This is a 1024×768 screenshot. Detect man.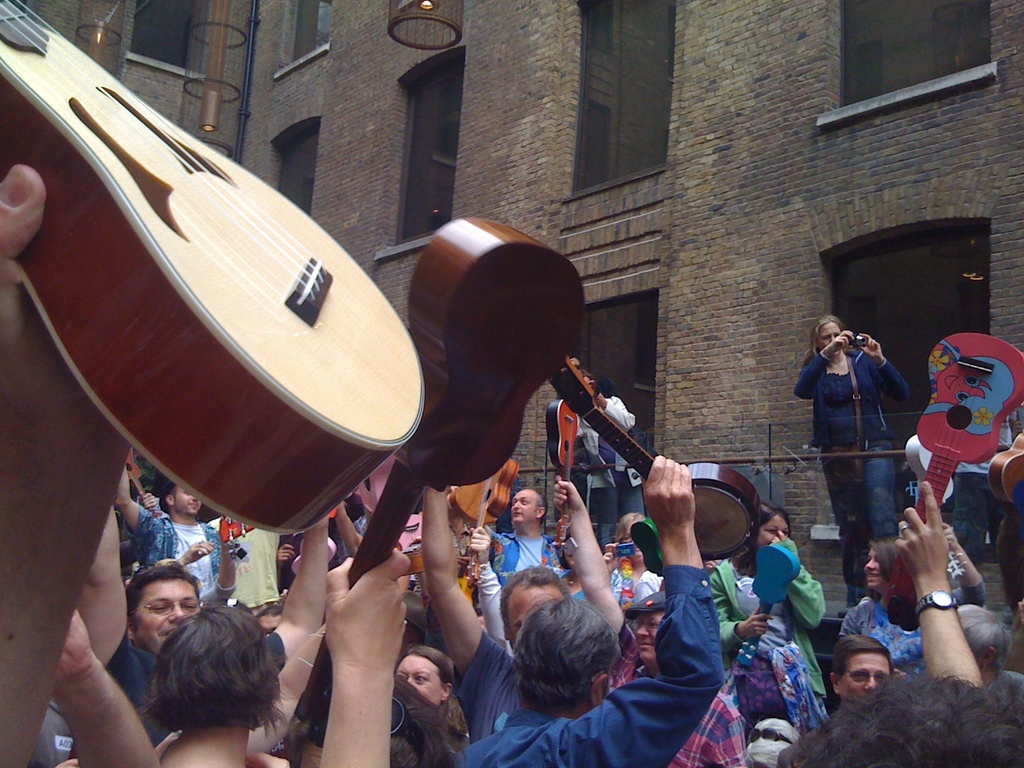
region(477, 486, 570, 586).
